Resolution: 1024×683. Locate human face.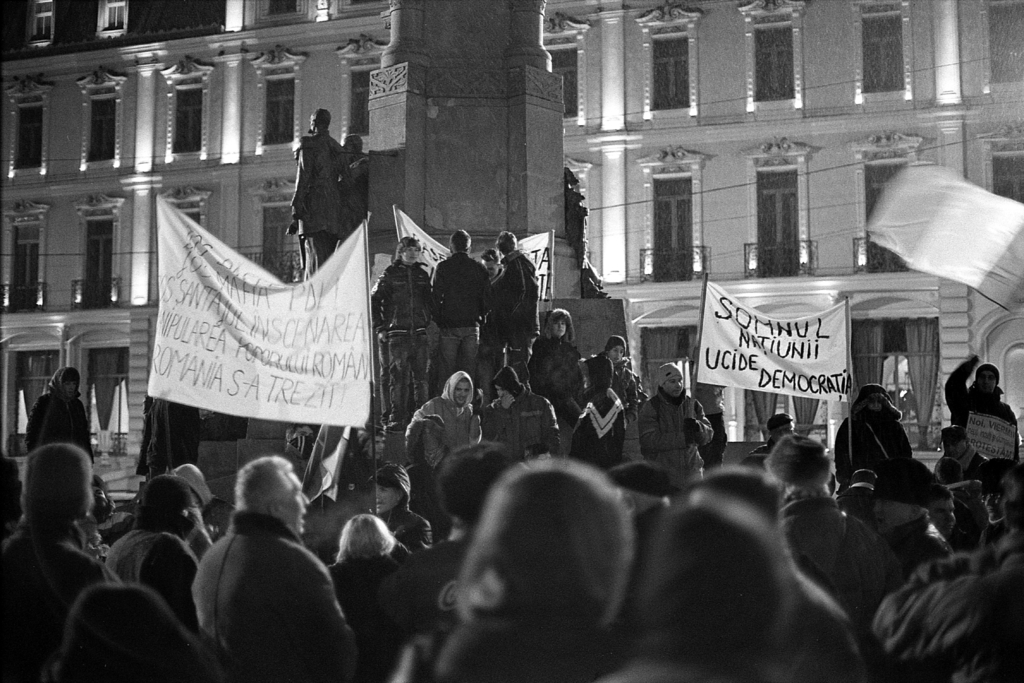
404,243,421,264.
